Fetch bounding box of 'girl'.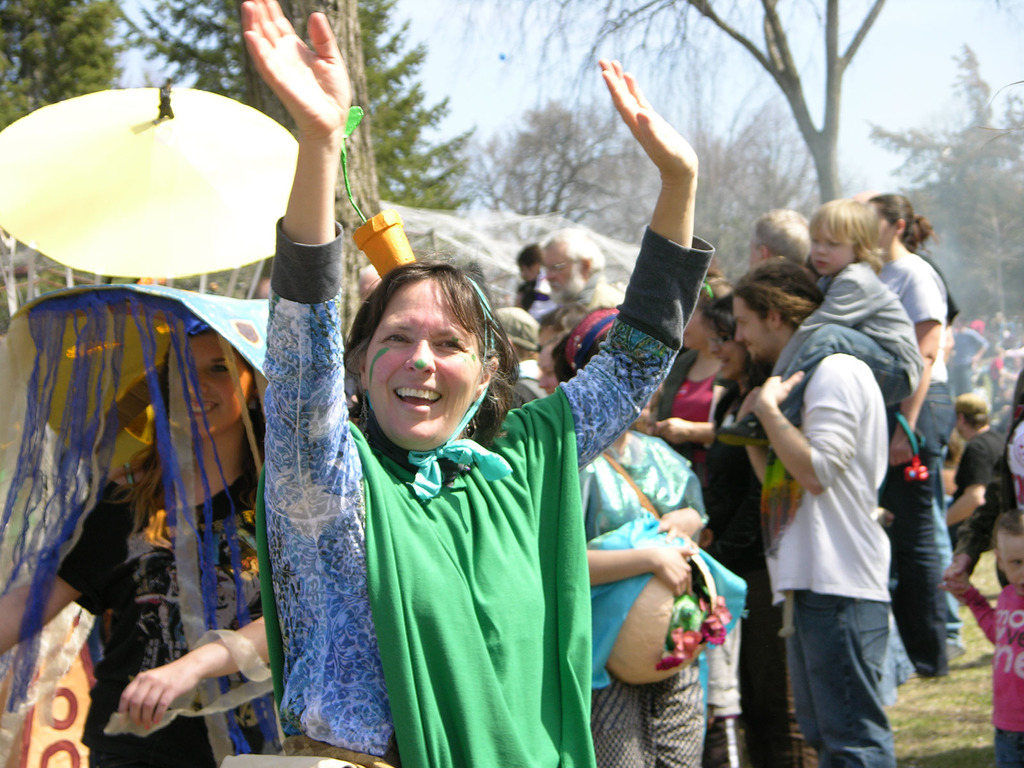
Bbox: <bbox>0, 321, 264, 767</bbox>.
